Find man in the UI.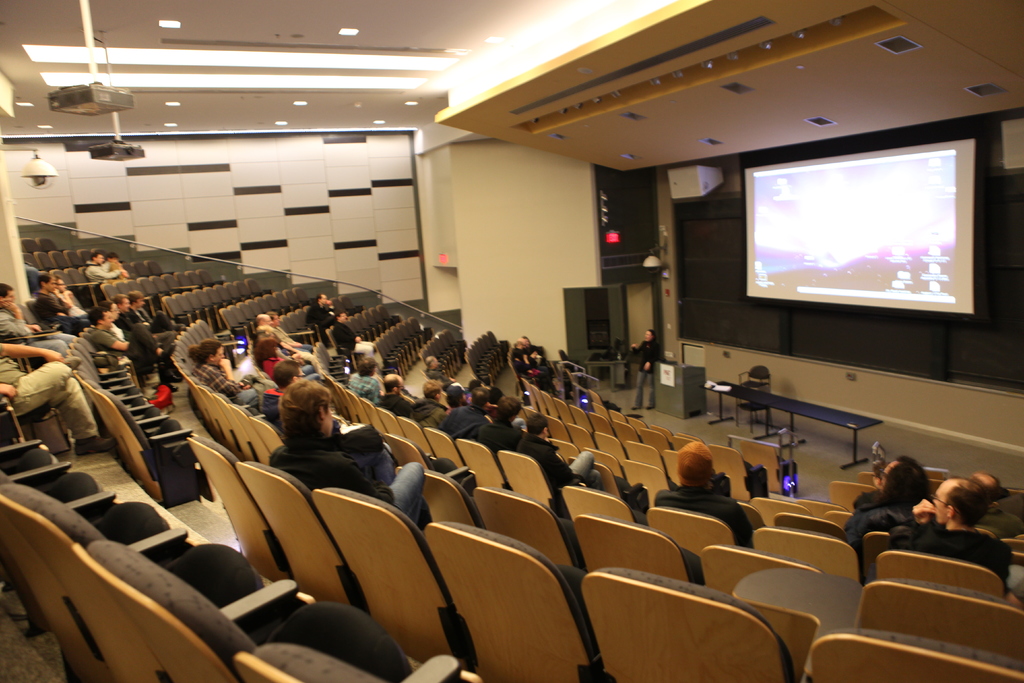
UI element at (307,294,336,334).
